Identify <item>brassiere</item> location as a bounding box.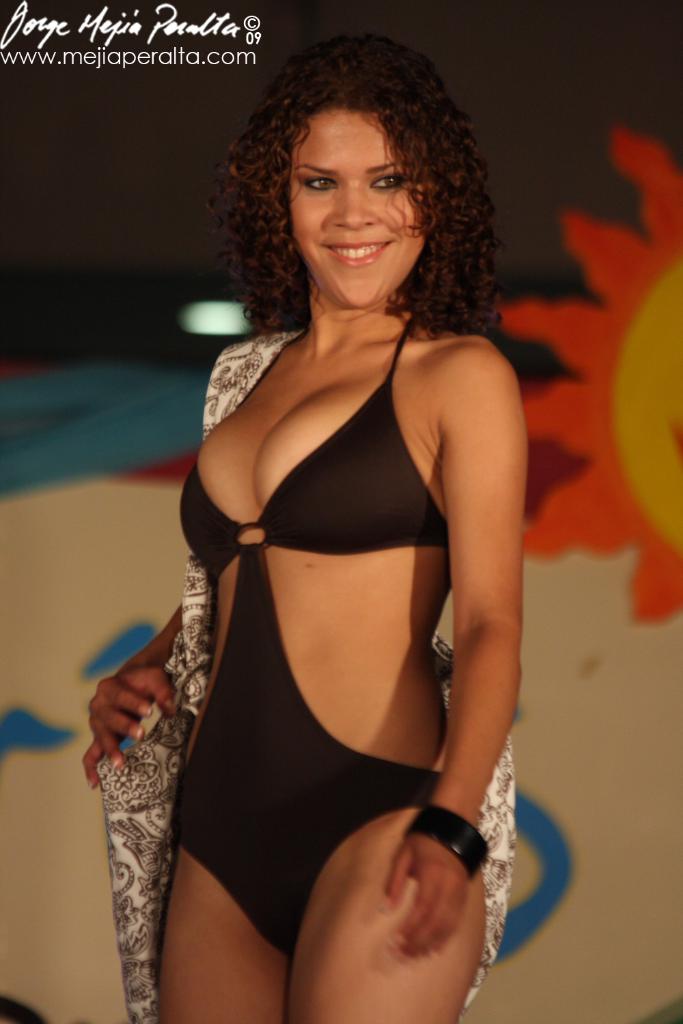
{"x1": 189, "y1": 342, "x2": 449, "y2": 558}.
